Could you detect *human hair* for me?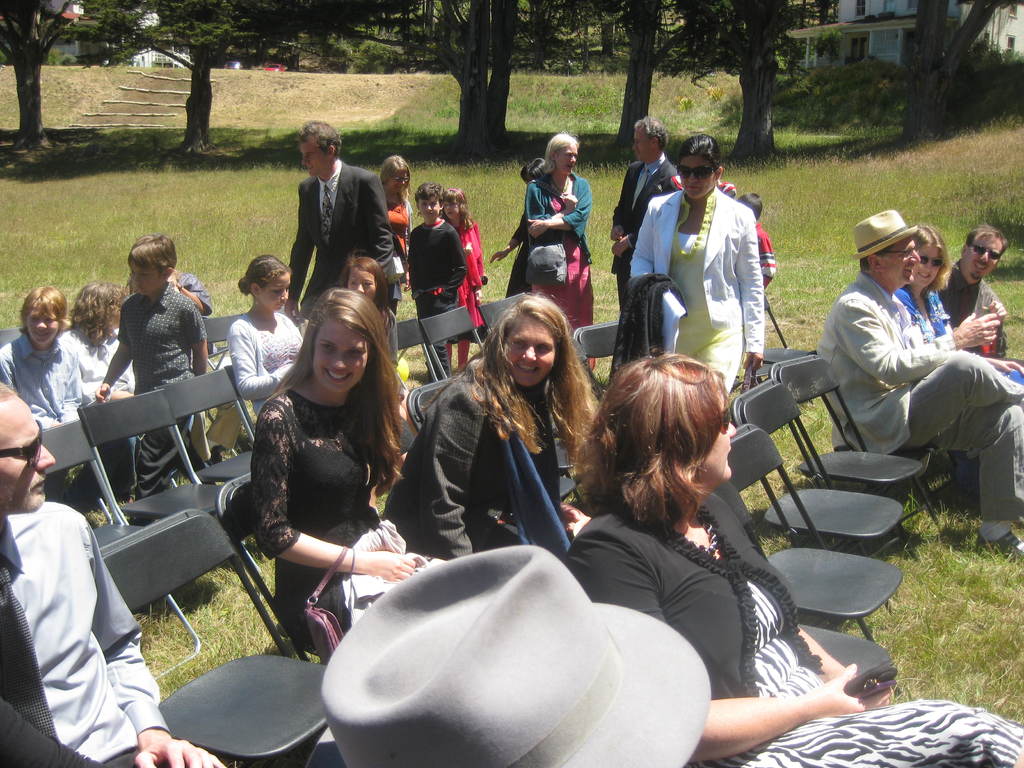
Detection result: bbox=[127, 233, 181, 280].
